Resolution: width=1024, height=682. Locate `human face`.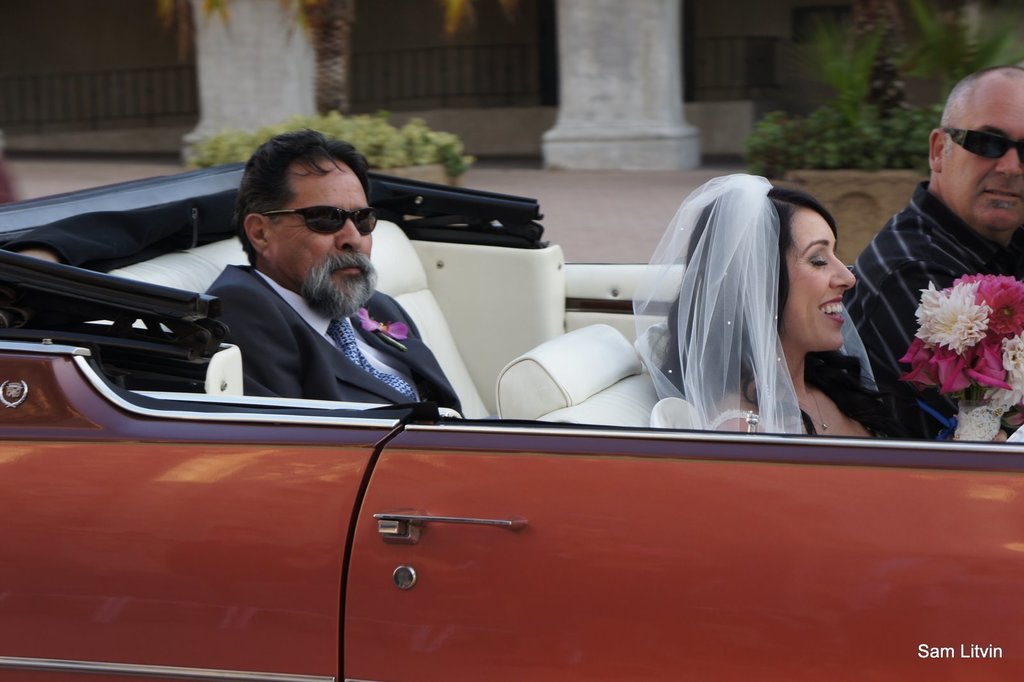
{"x1": 268, "y1": 162, "x2": 374, "y2": 306}.
